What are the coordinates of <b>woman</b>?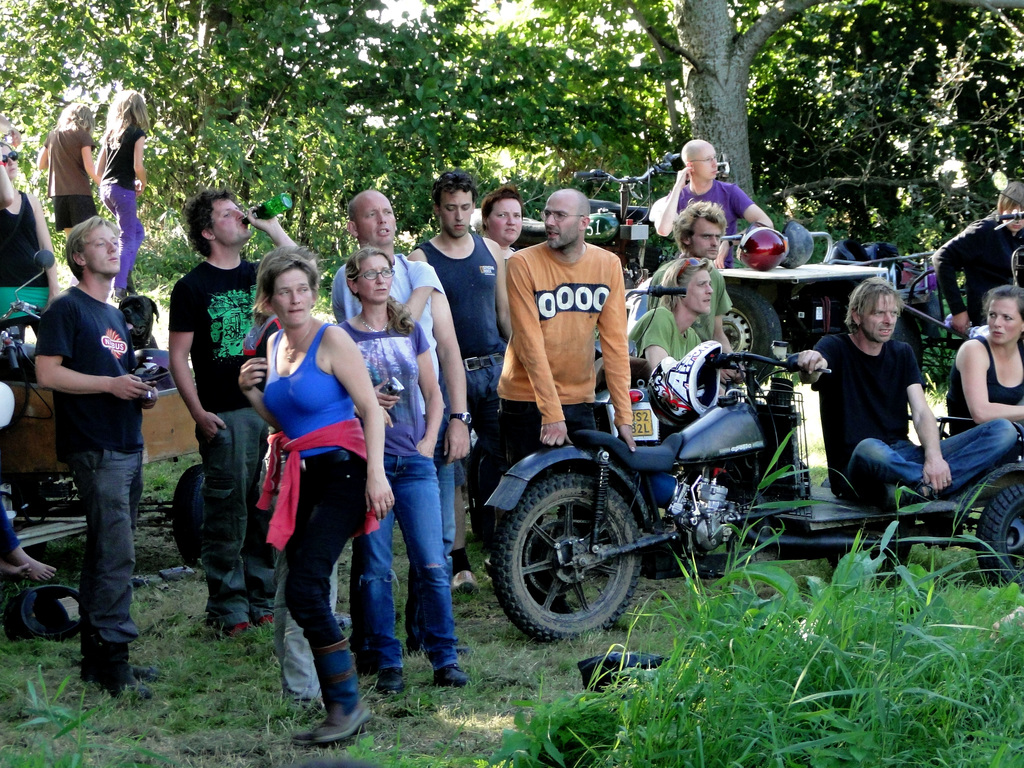
334 248 468 696.
